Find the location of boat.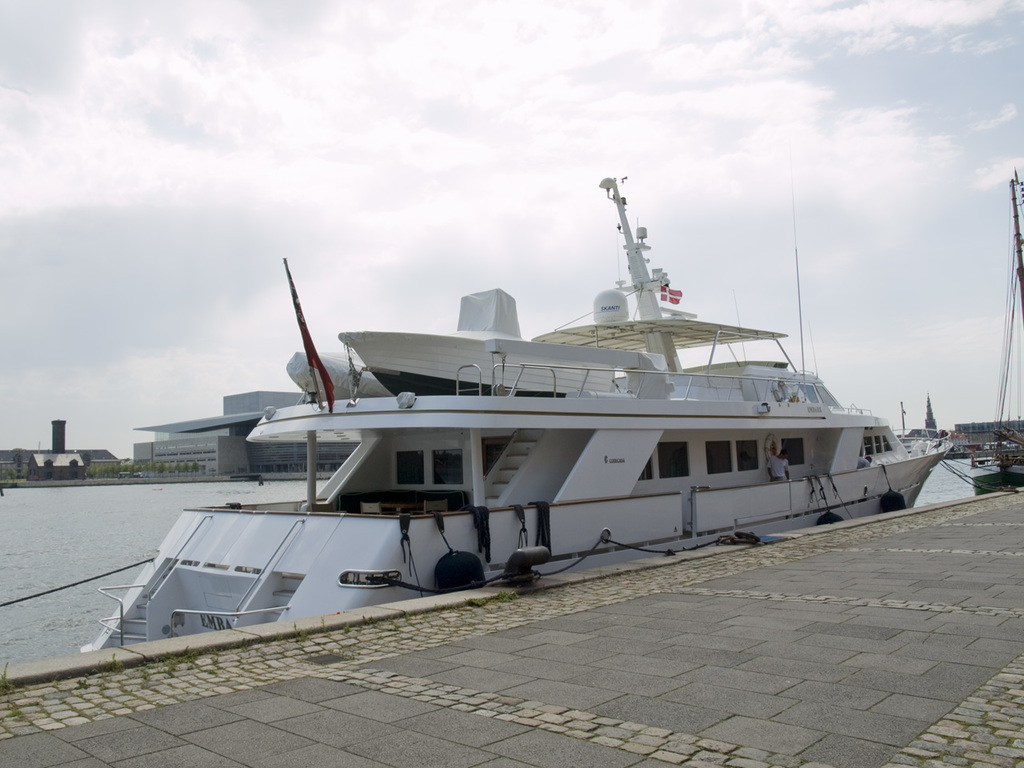
Location: box=[968, 164, 1023, 496].
